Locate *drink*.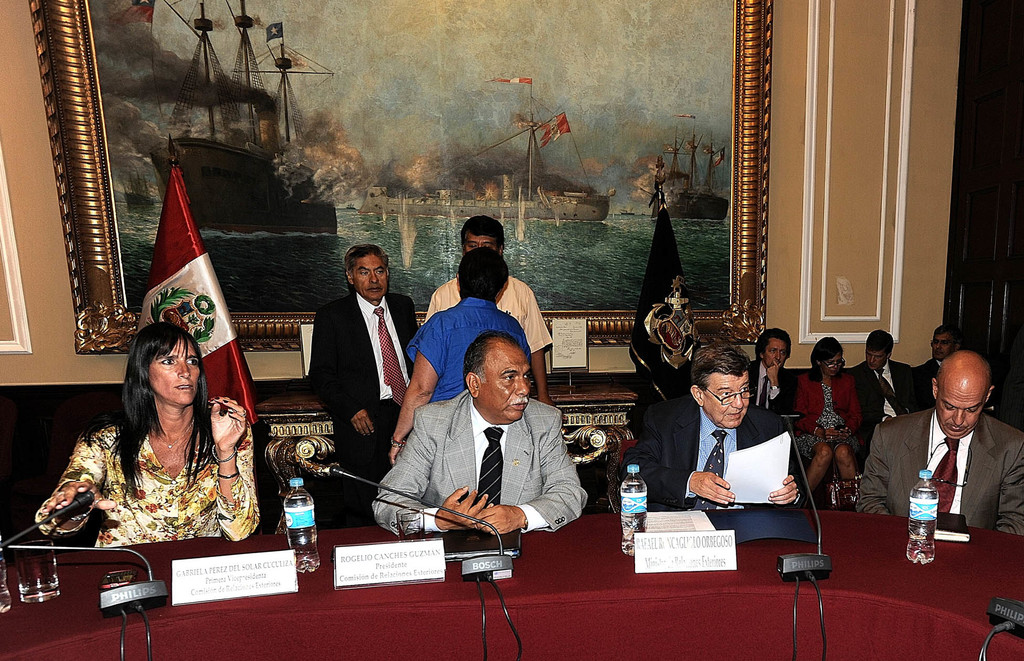
Bounding box: box(282, 477, 321, 575).
